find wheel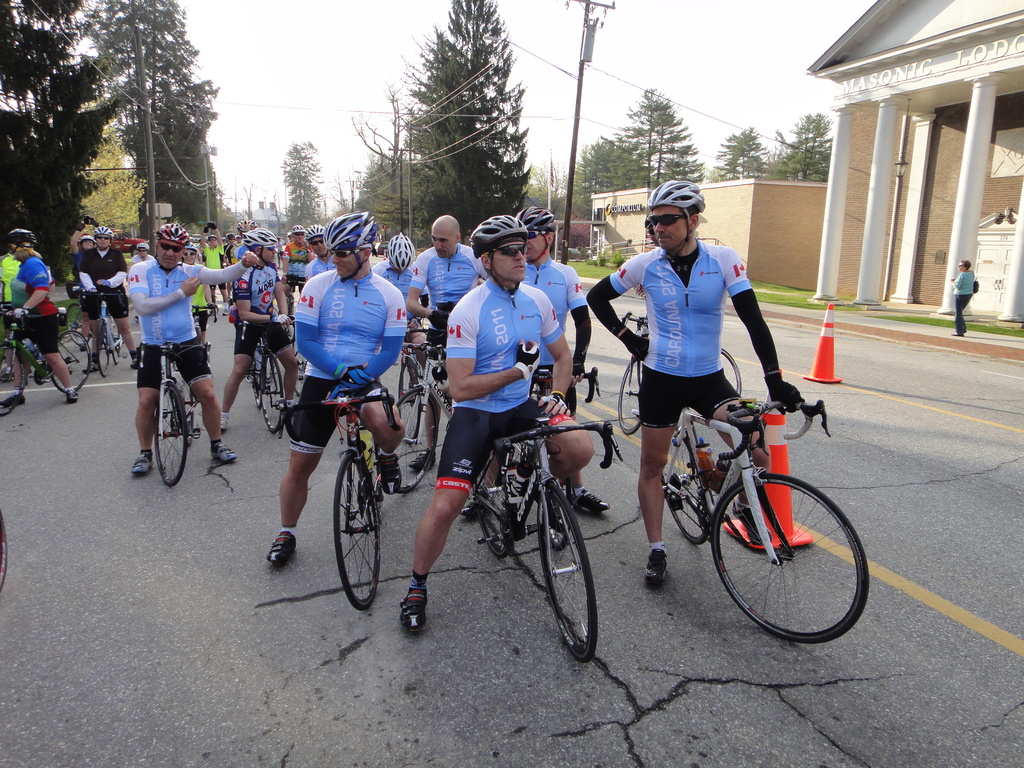
box=[333, 451, 384, 606]
